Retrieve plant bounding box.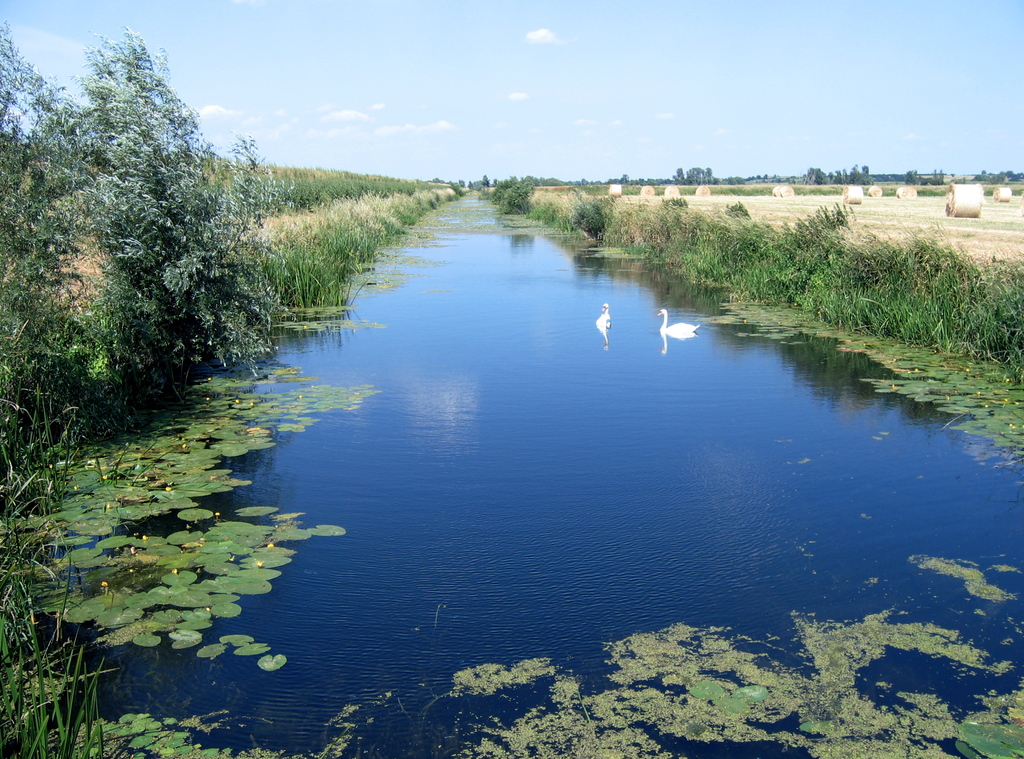
Bounding box: left=567, top=185, right=628, bottom=252.
